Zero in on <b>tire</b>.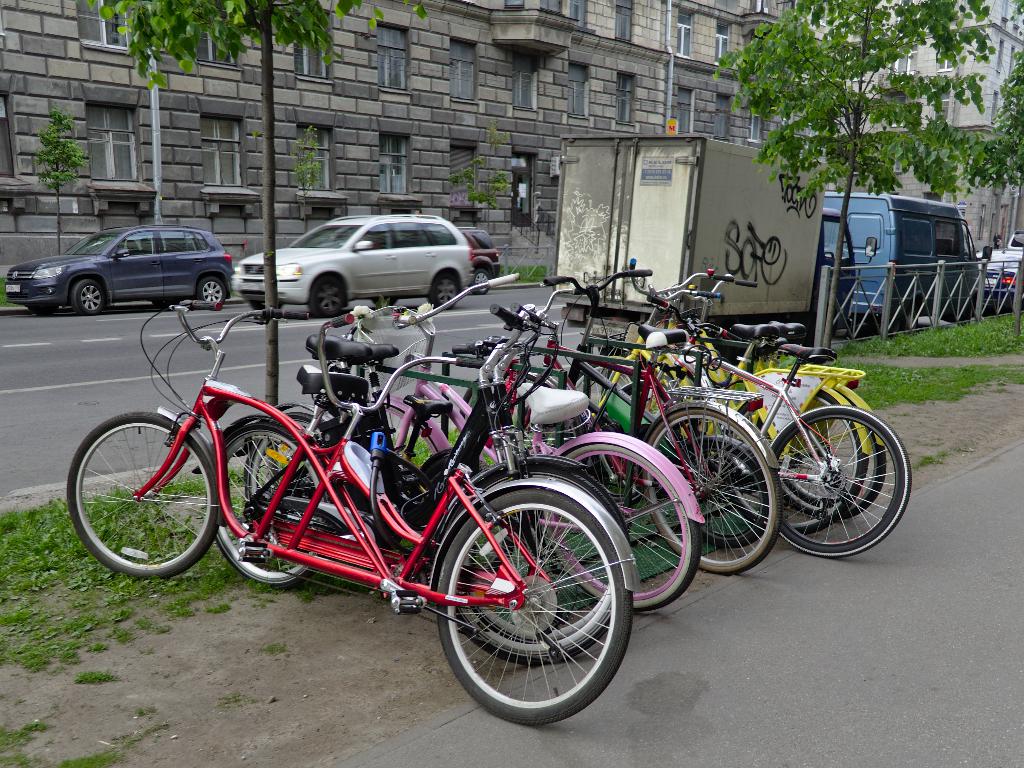
Zeroed in: 900,307,918,337.
